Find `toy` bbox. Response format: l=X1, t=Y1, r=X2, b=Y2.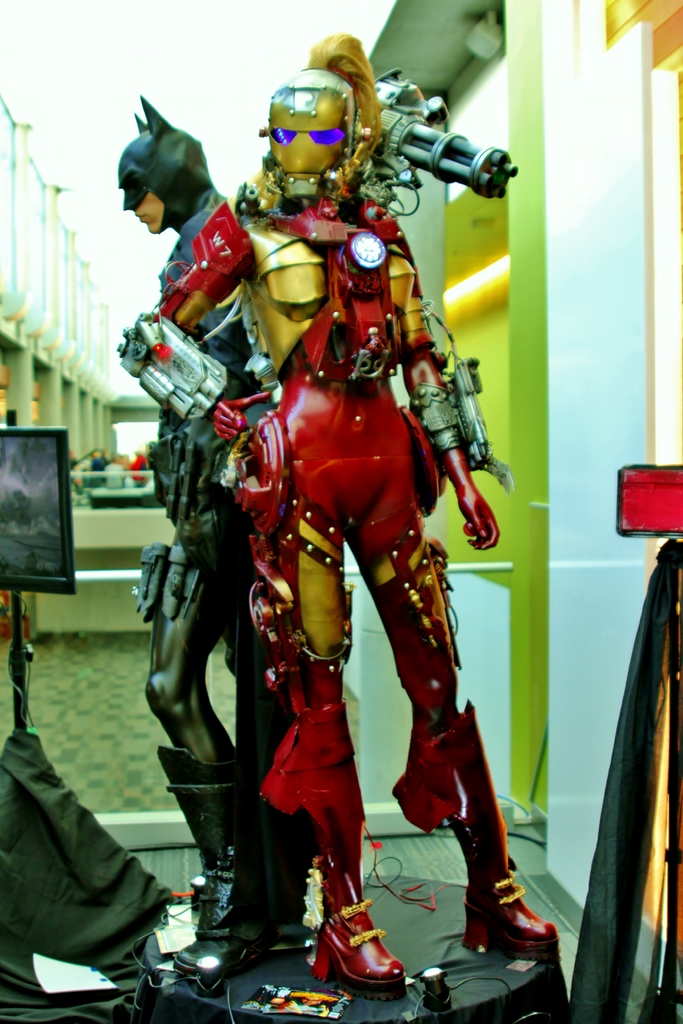
l=112, t=31, r=564, b=1009.
